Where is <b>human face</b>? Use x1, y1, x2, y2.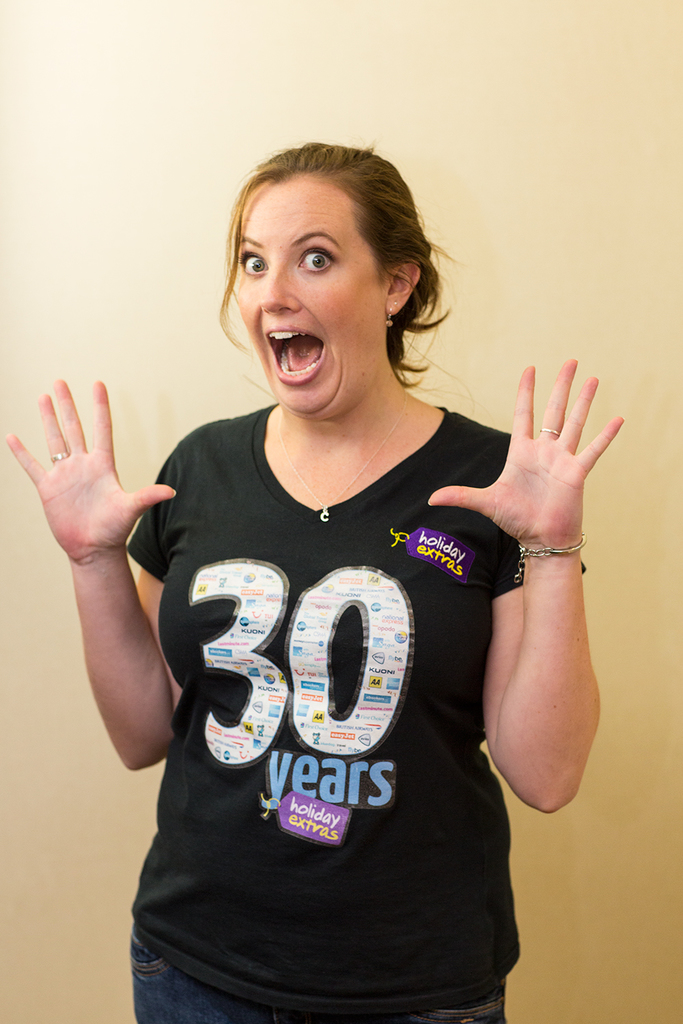
230, 177, 386, 416.
